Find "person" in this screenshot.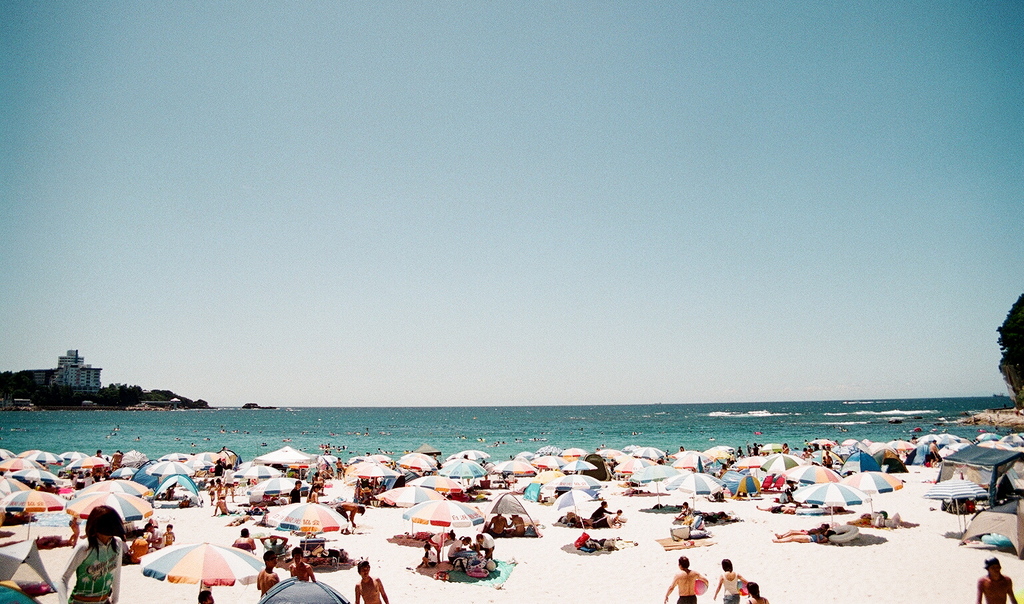
The bounding box for "person" is BBox(418, 542, 439, 562).
